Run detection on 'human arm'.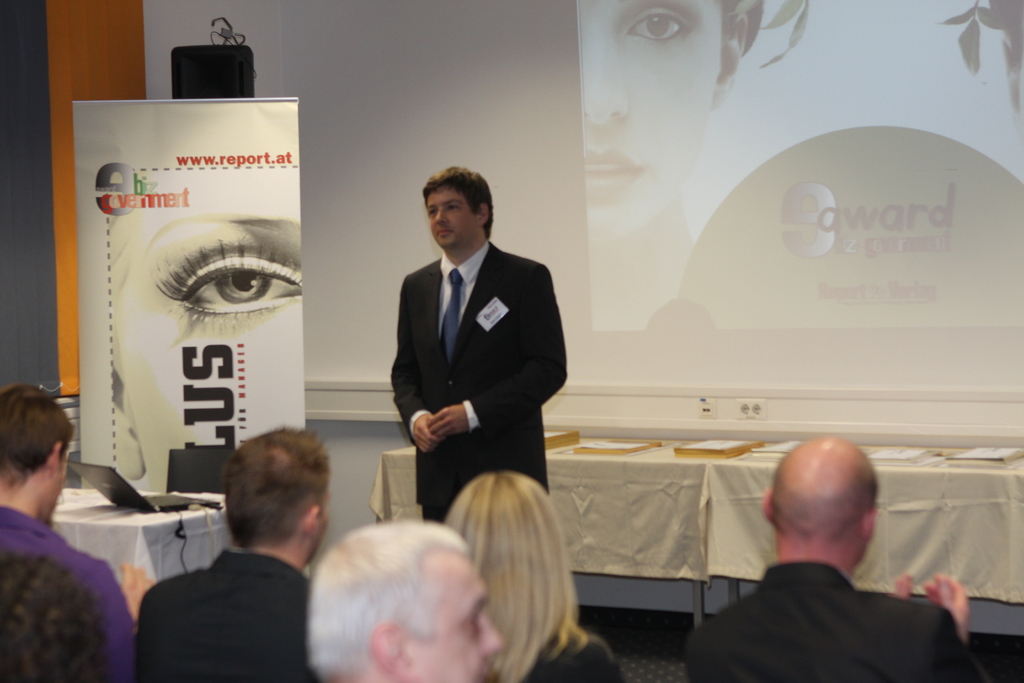
Result: x1=927, y1=571, x2=993, y2=681.
